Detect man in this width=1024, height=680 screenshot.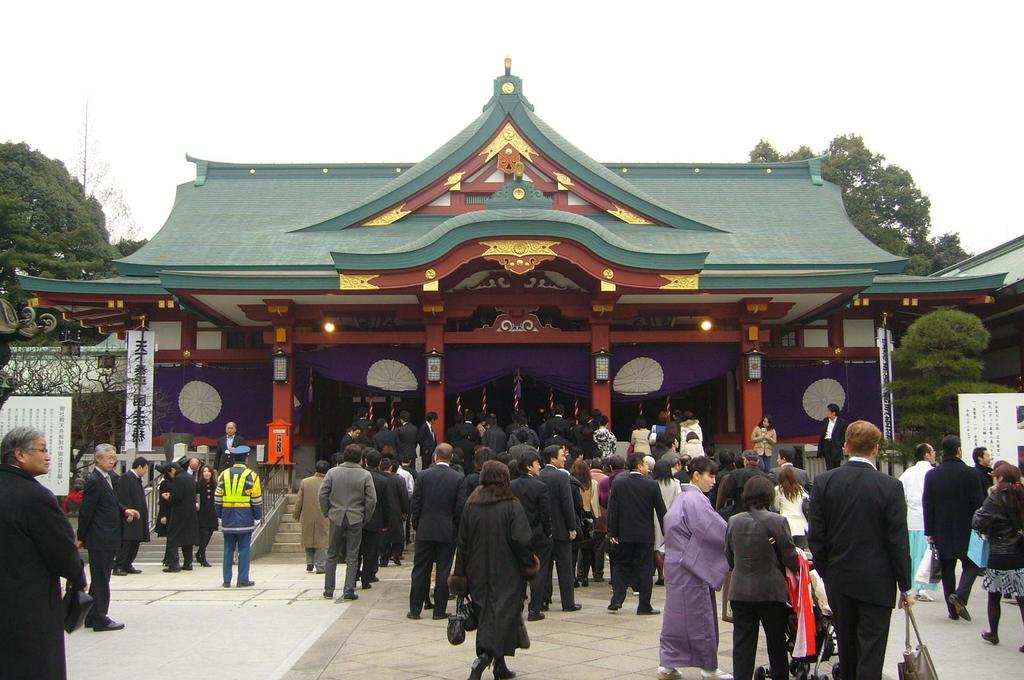
Detection: x1=211 y1=441 x2=266 y2=586.
